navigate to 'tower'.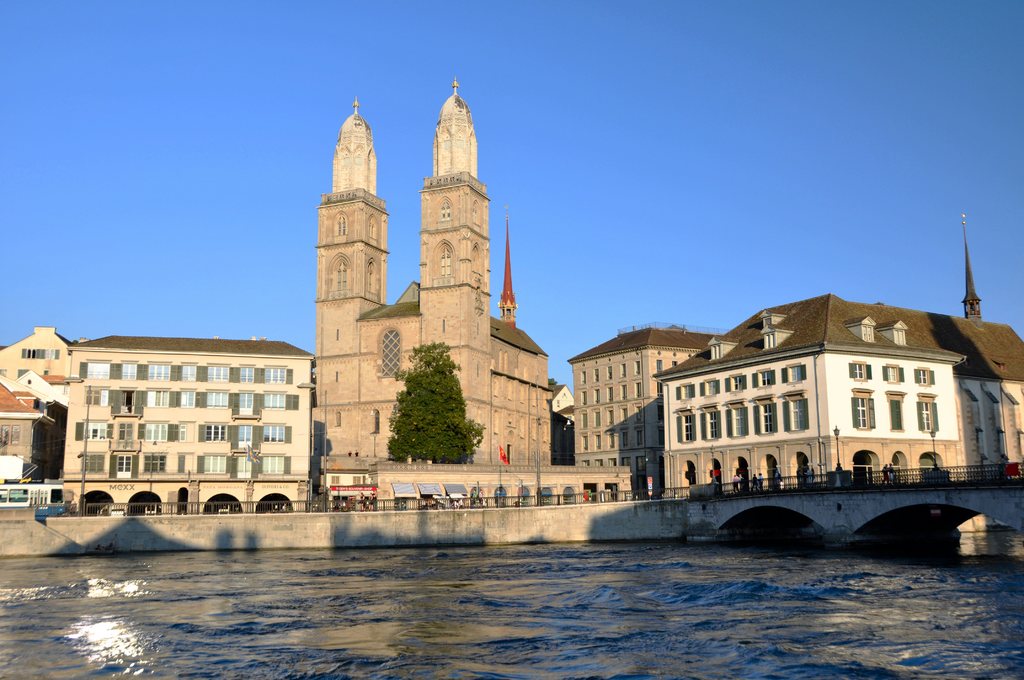
Navigation target: 964, 216, 977, 317.
